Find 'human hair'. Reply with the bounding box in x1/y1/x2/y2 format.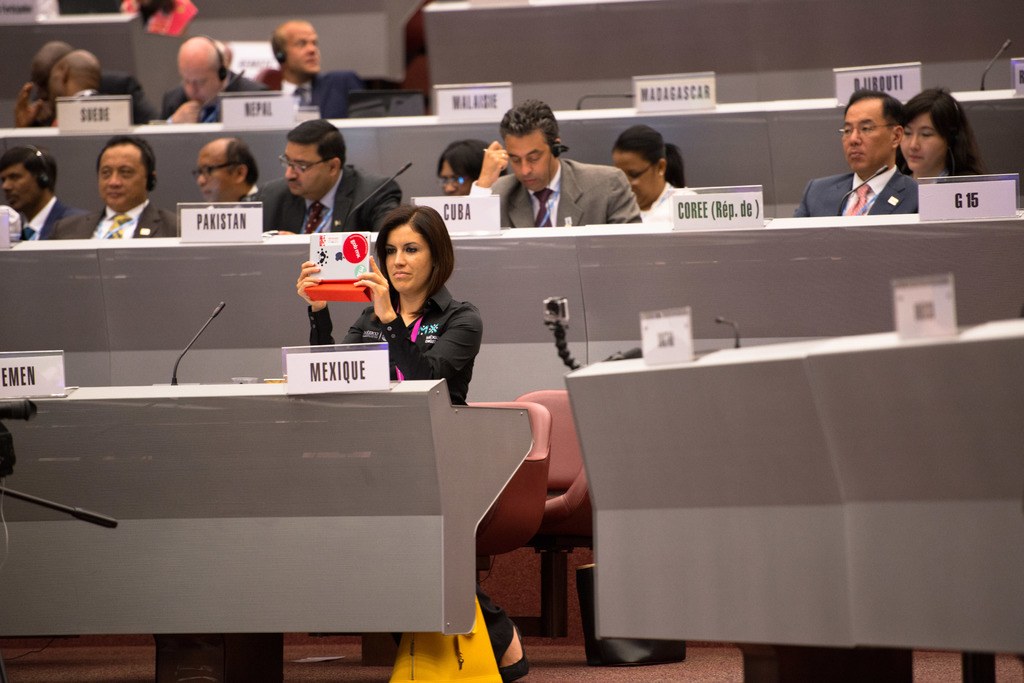
496/93/560/189.
